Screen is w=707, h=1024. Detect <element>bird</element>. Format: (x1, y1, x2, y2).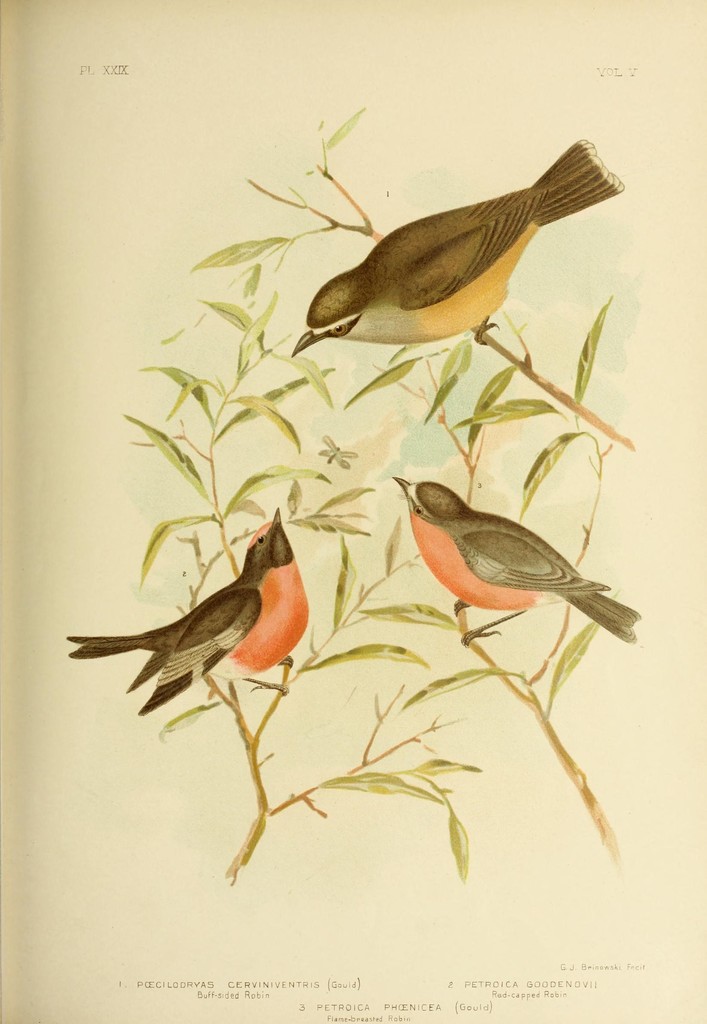
(66, 509, 313, 714).
